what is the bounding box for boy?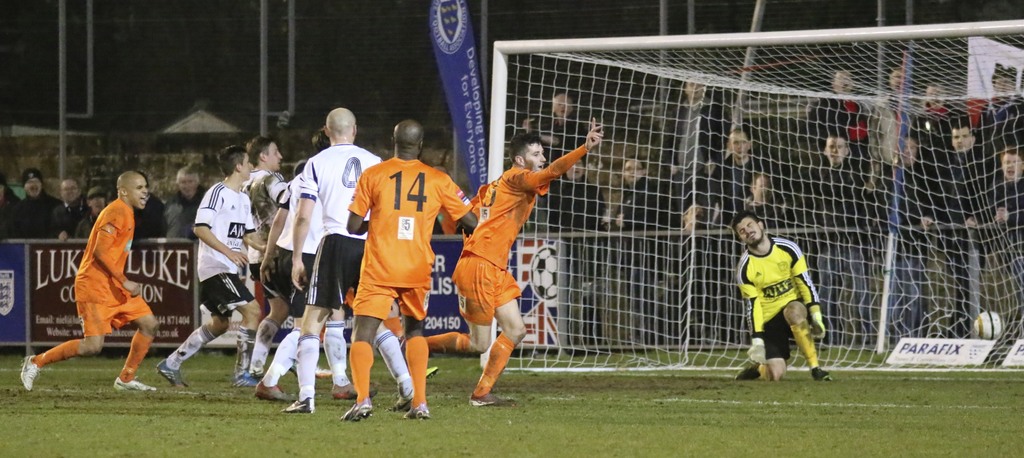
l=324, t=119, r=476, b=418.
